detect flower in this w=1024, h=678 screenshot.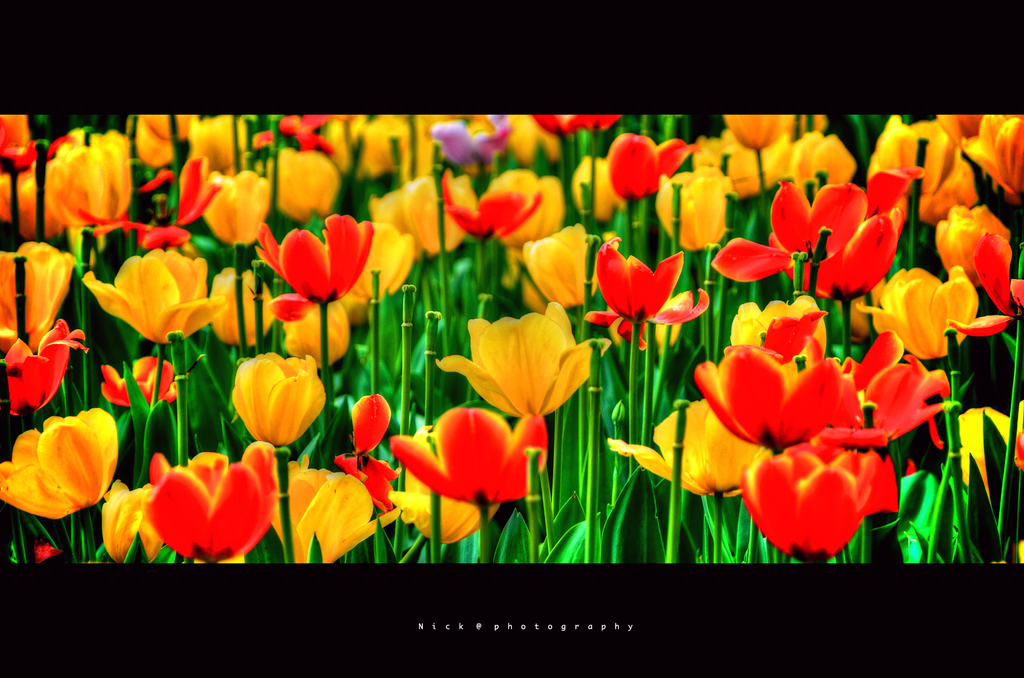
Detection: {"left": 399, "top": 464, "right": 504, "bottom": 542}.
